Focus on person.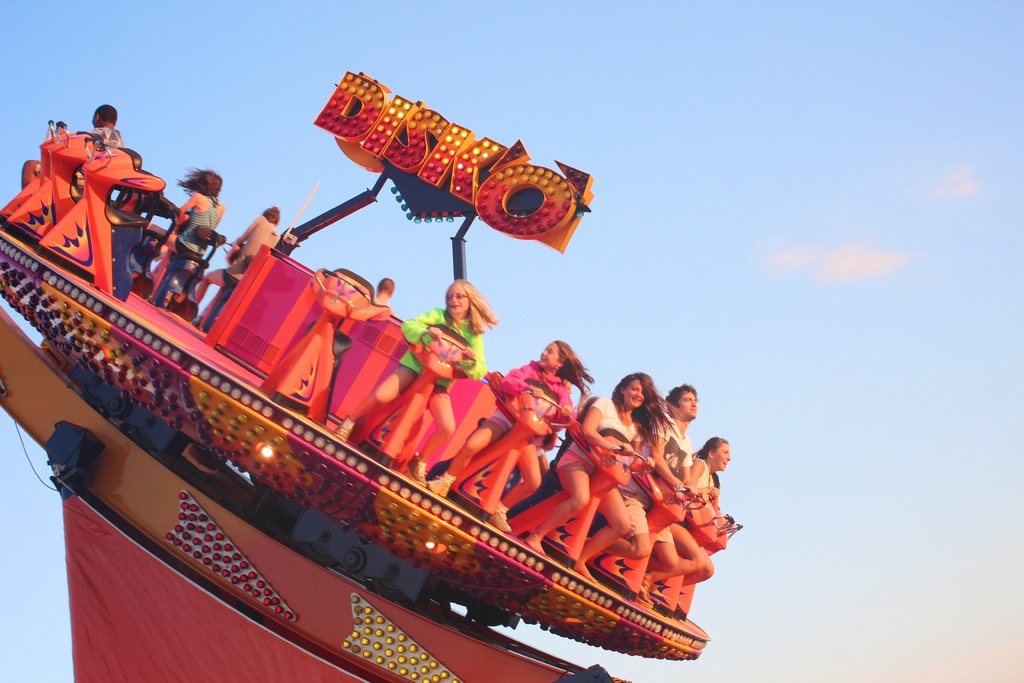
Focused at (left=522, top=370, right=685, bottom=584).
